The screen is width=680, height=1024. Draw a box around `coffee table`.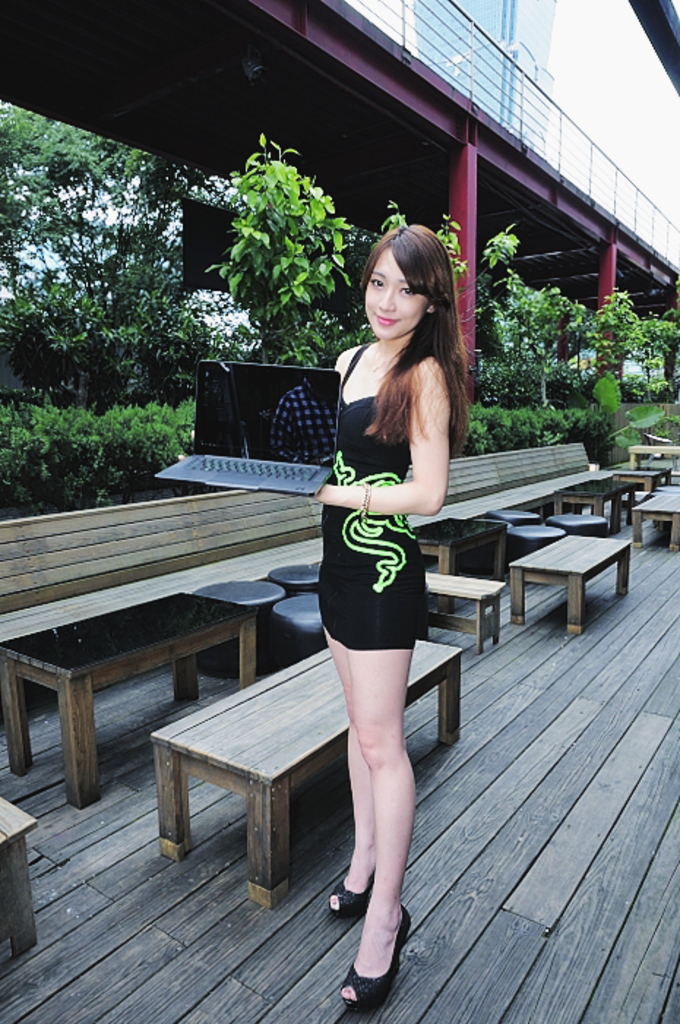
bbox=[4, 775, 31, 955].
